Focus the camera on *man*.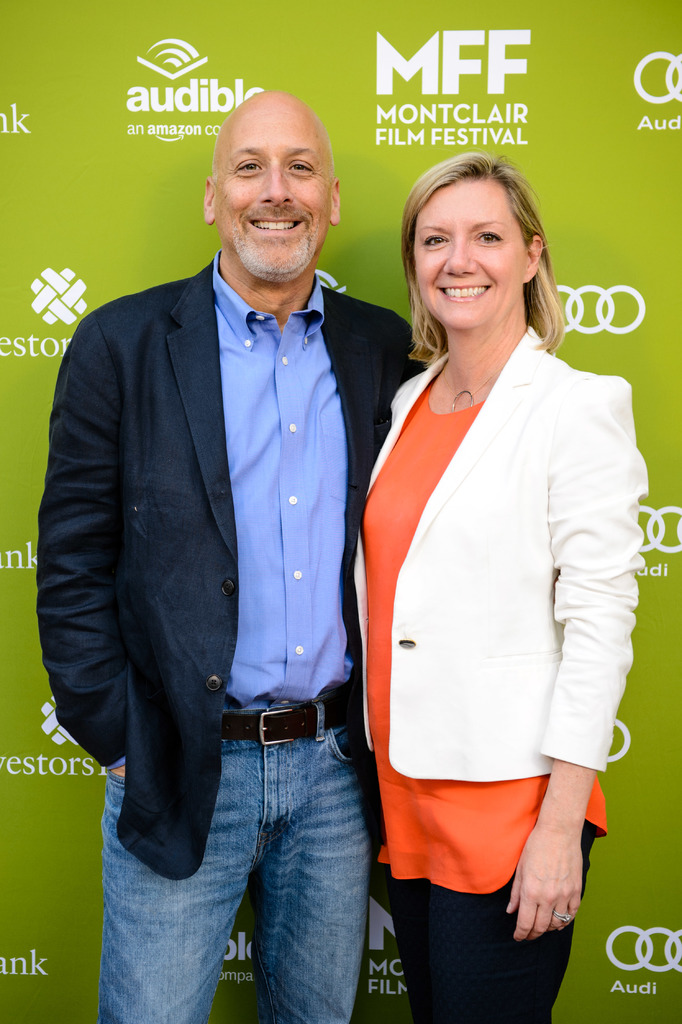
Focus region: rect(36, 92, 426, 1023).
